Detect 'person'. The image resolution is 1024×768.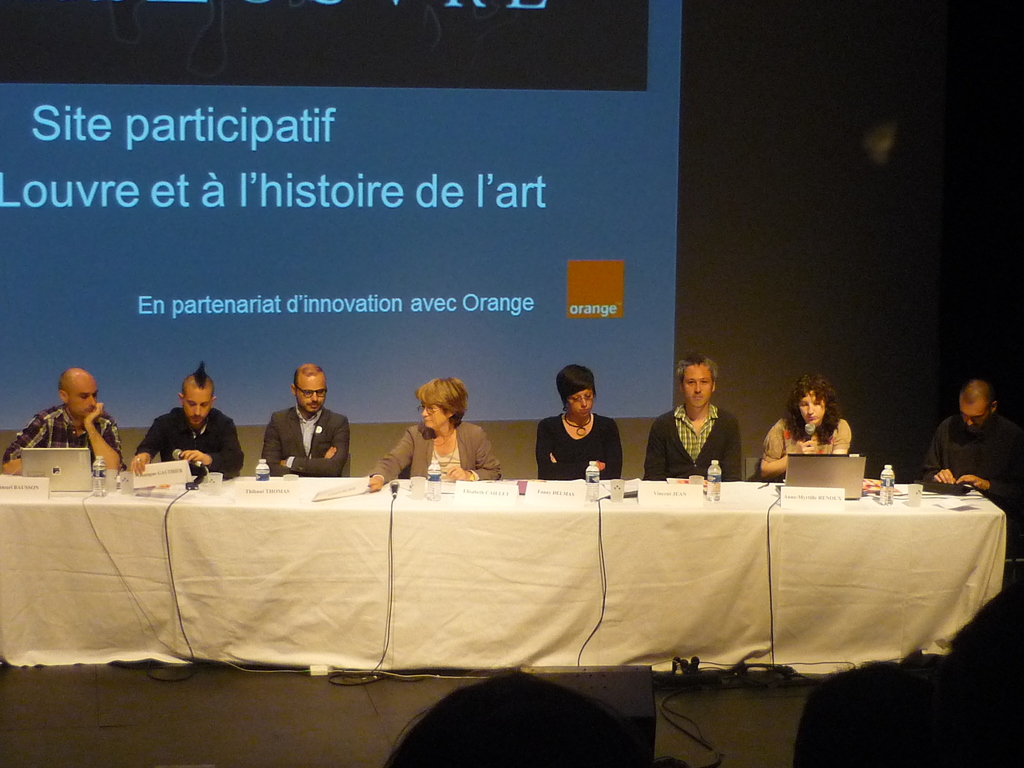
538,369,623,478.
